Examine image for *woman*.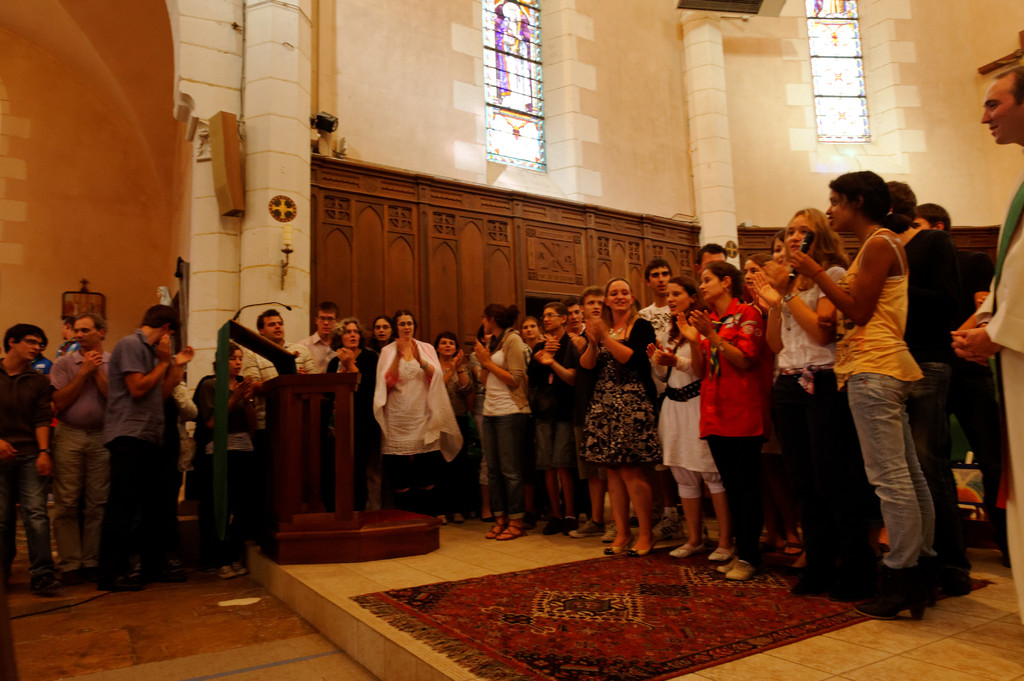
Examination result: x1=531 y1=305 x2=579 y2=536.
